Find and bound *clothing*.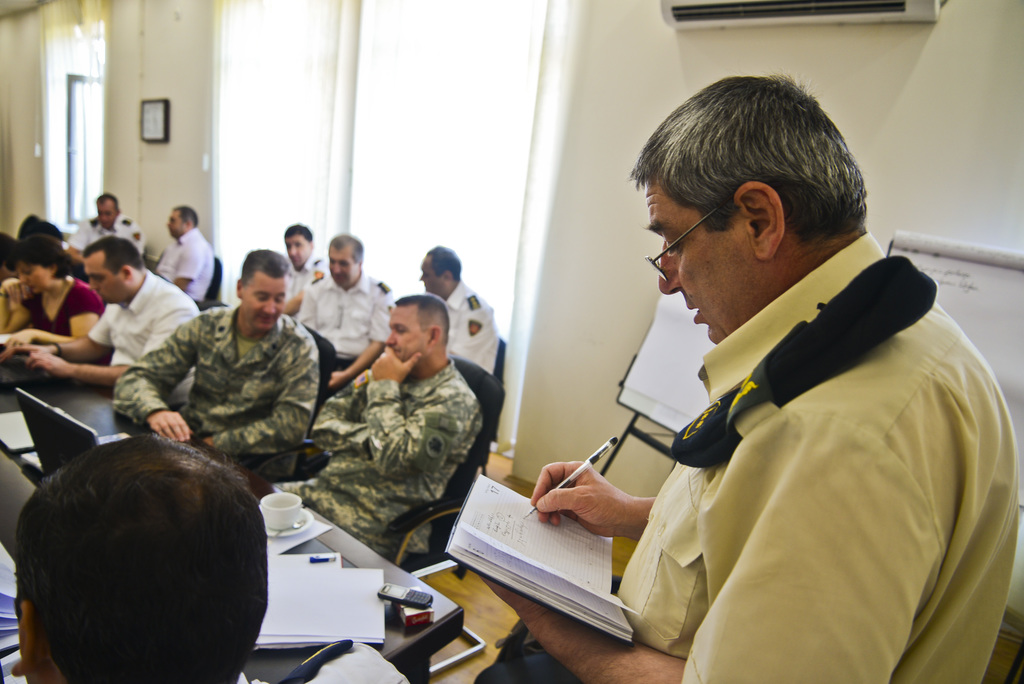
Bound: BBox(104, 304, 324, 493).
